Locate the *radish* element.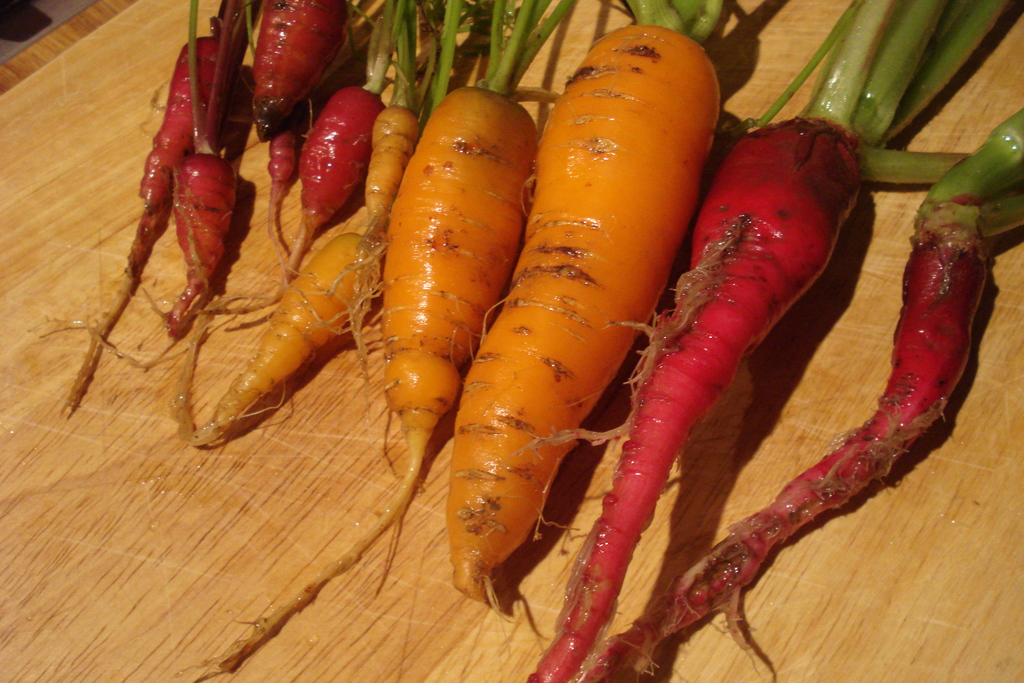
Element bbox: locate(60, 0, 241, 409).
